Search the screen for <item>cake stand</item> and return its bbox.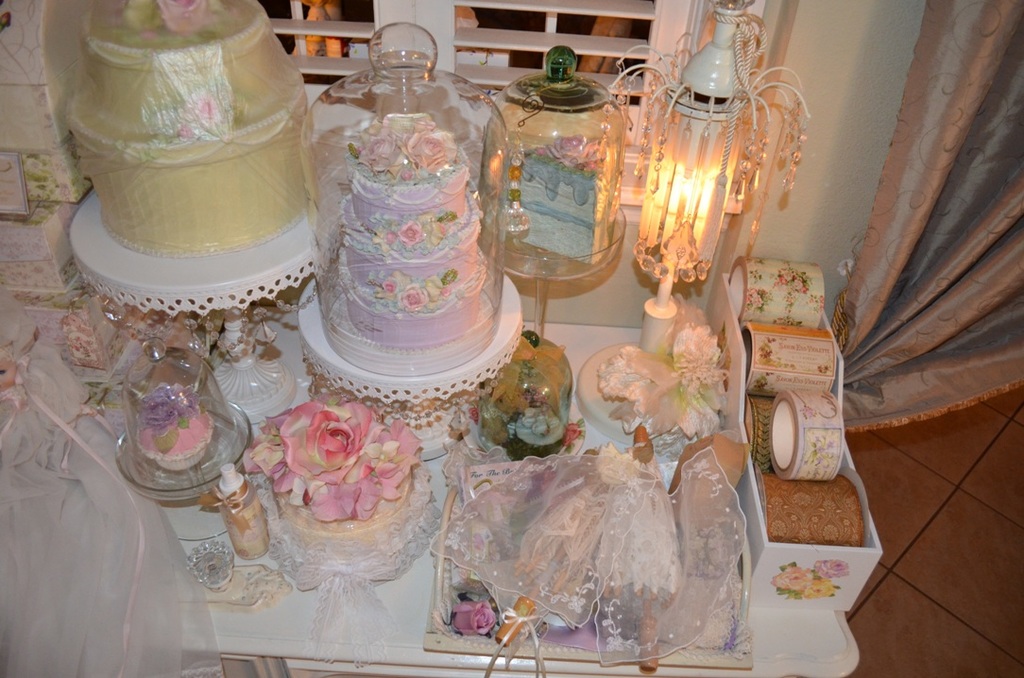
Found: 305,278,531,460.
